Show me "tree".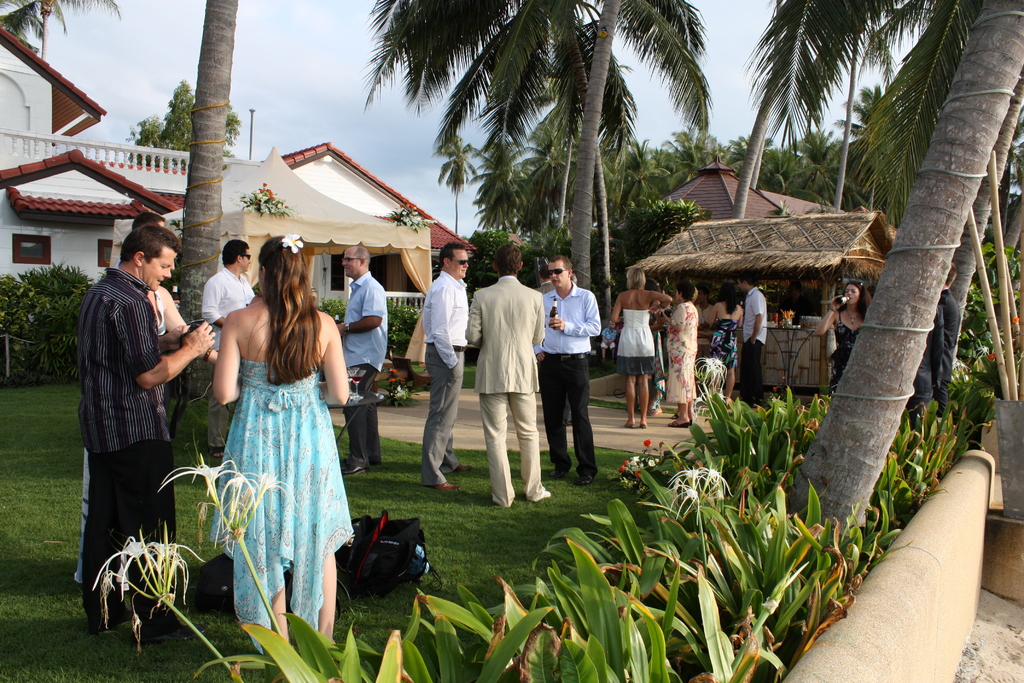
"tree" is here: crop(764, 0, 1023, 591).
